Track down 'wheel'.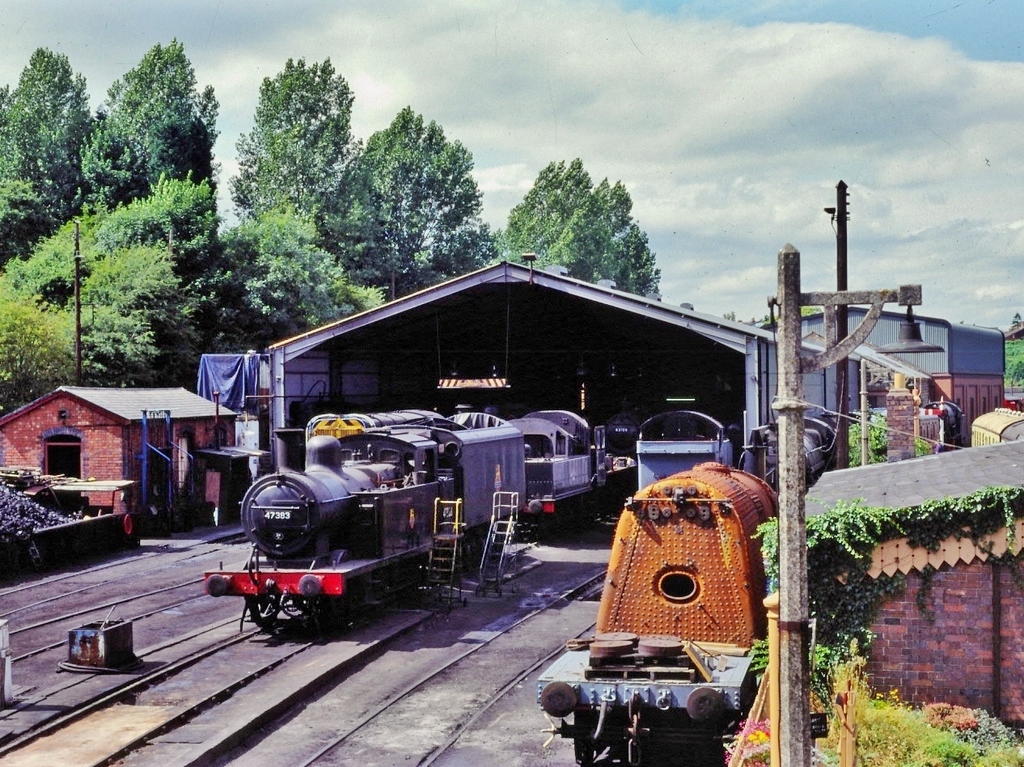
Tracked to box(573, 706, 593, 766).
